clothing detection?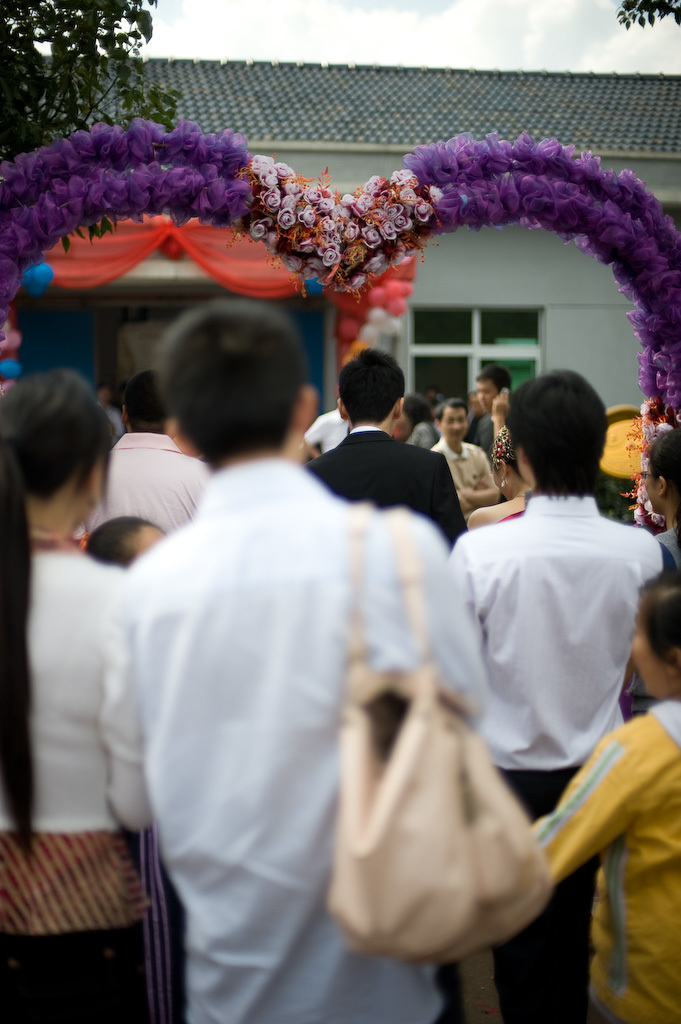
(x1=304, y1=423, x2=487, y2=540)
